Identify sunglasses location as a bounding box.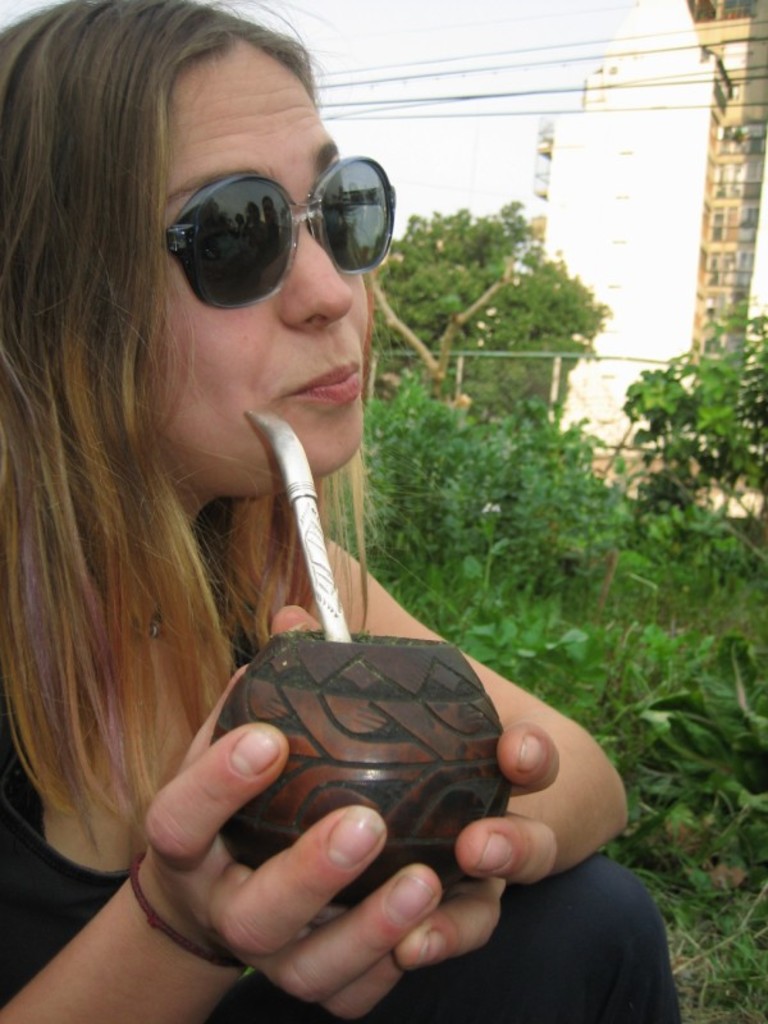
[166, 155, 394, 311].
